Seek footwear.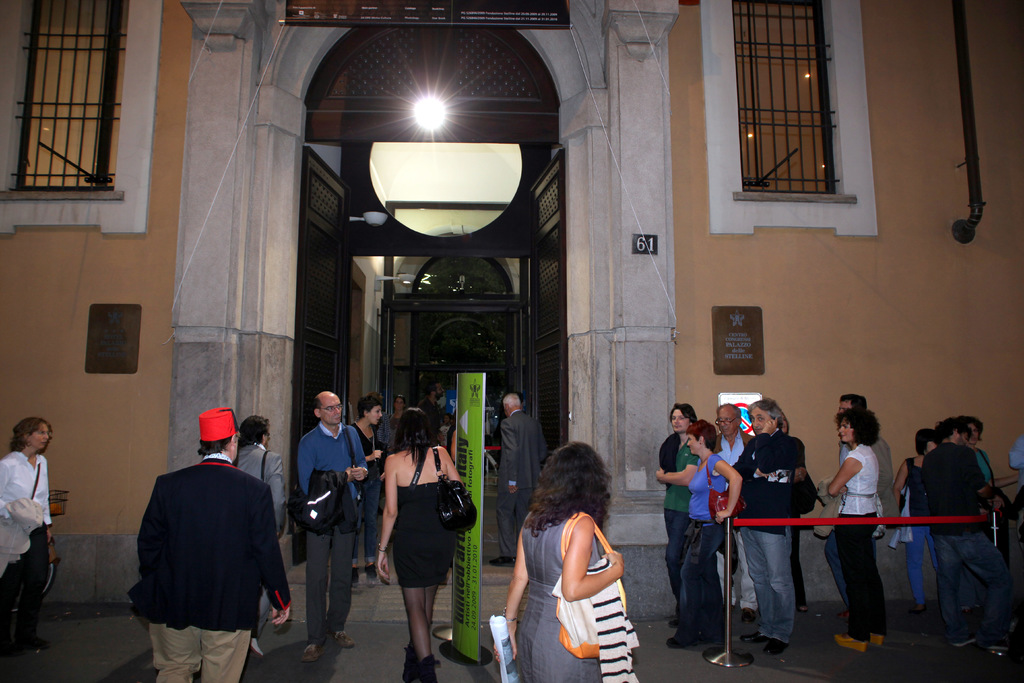
831, 629, 865, 651.
